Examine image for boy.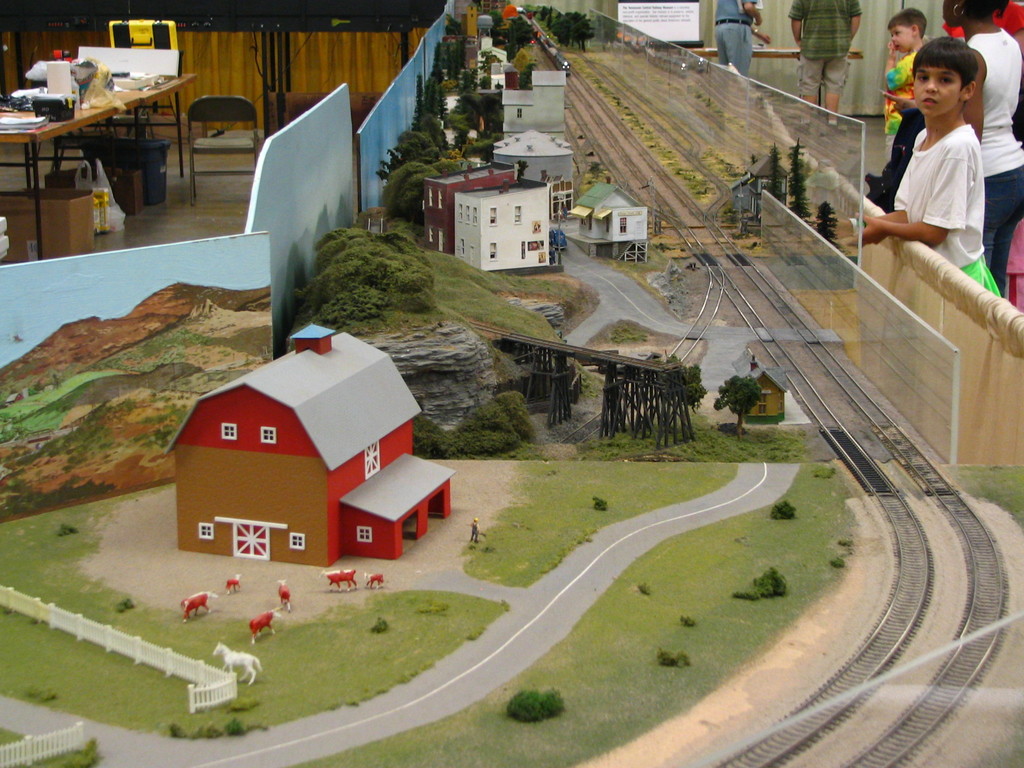
Examination result: BBox(881, 8, 927, 166).
